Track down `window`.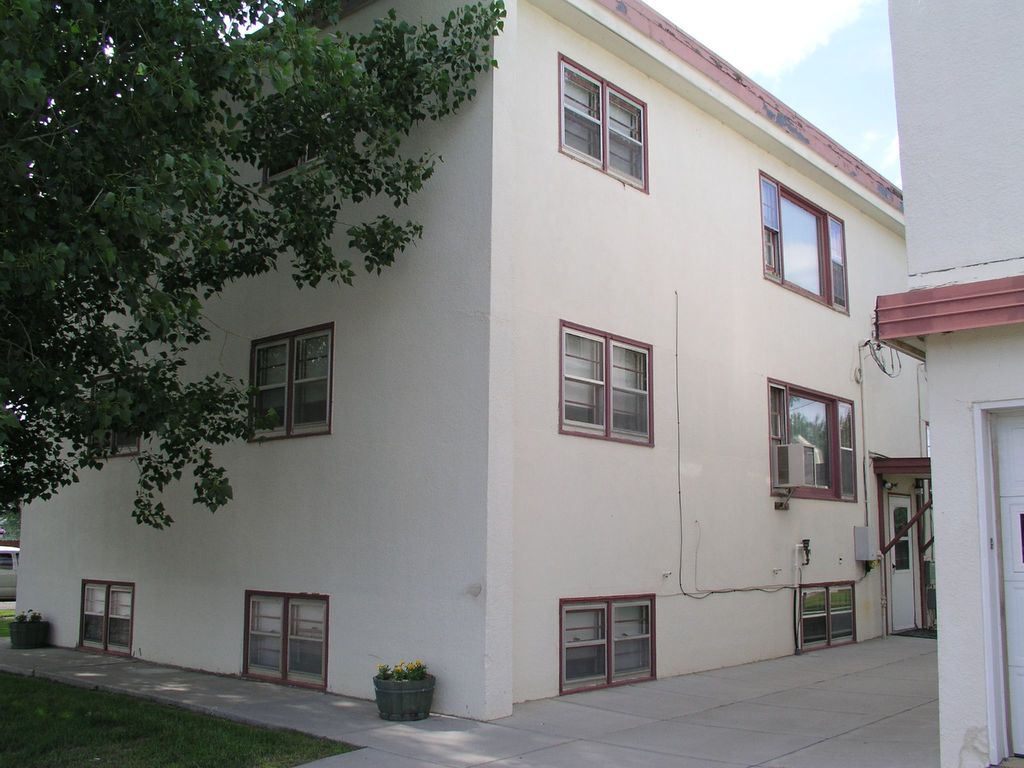
Tracked to 248, 326, 337, 435.
